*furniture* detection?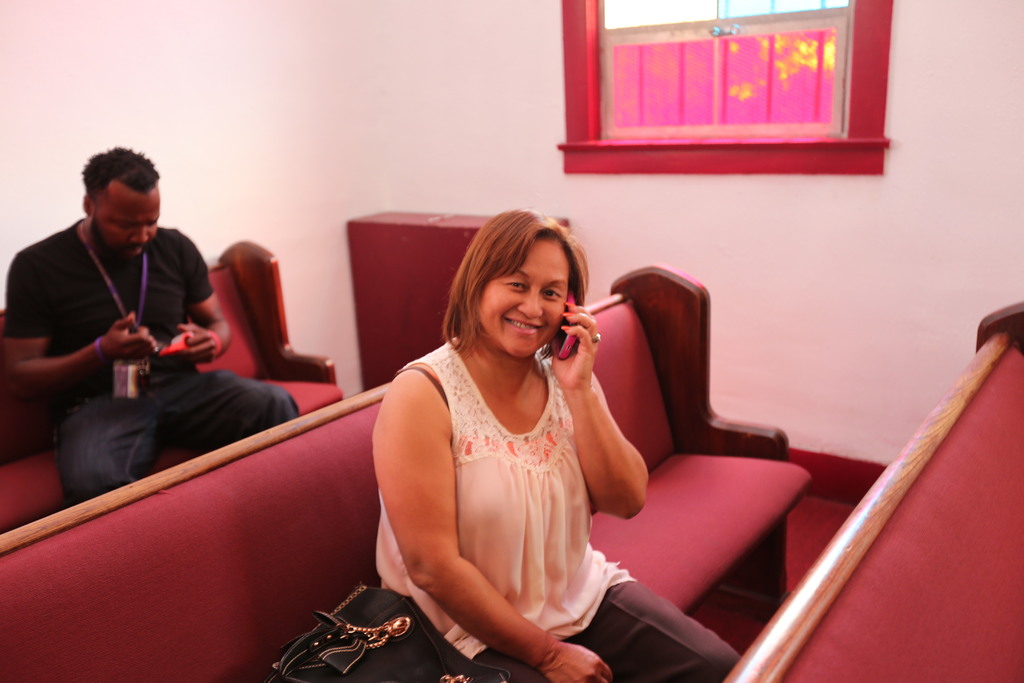
box(348, 209, 570, 391)
